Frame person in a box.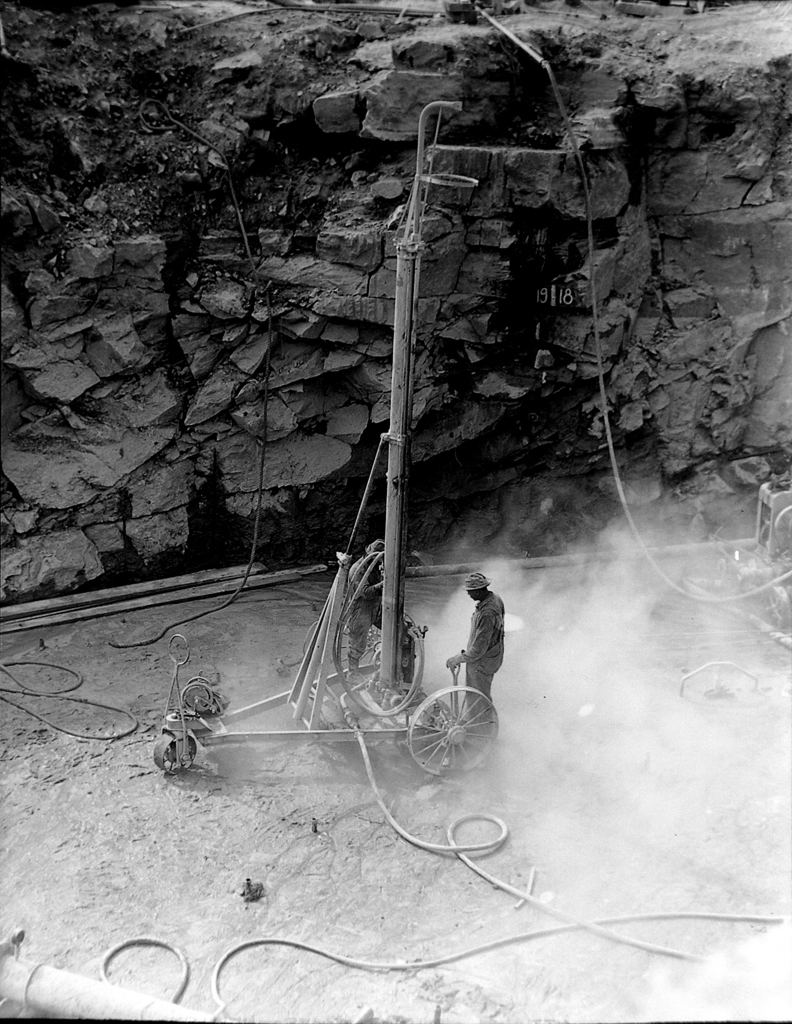
(443,579,515,717).
